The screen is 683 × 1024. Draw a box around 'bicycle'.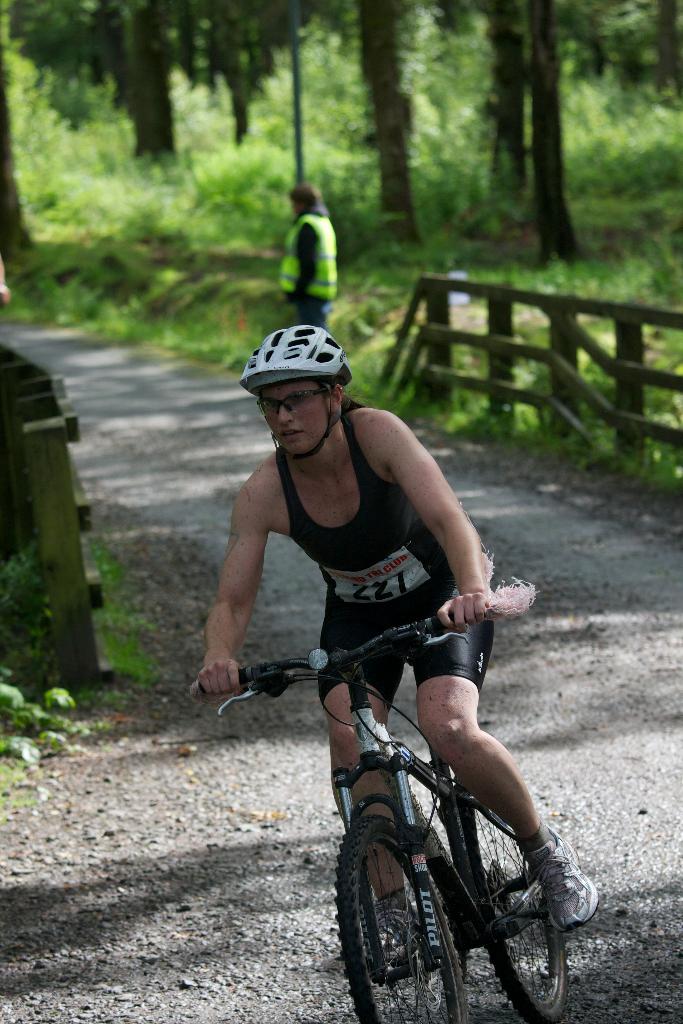
281, 628, 606, 1017.
